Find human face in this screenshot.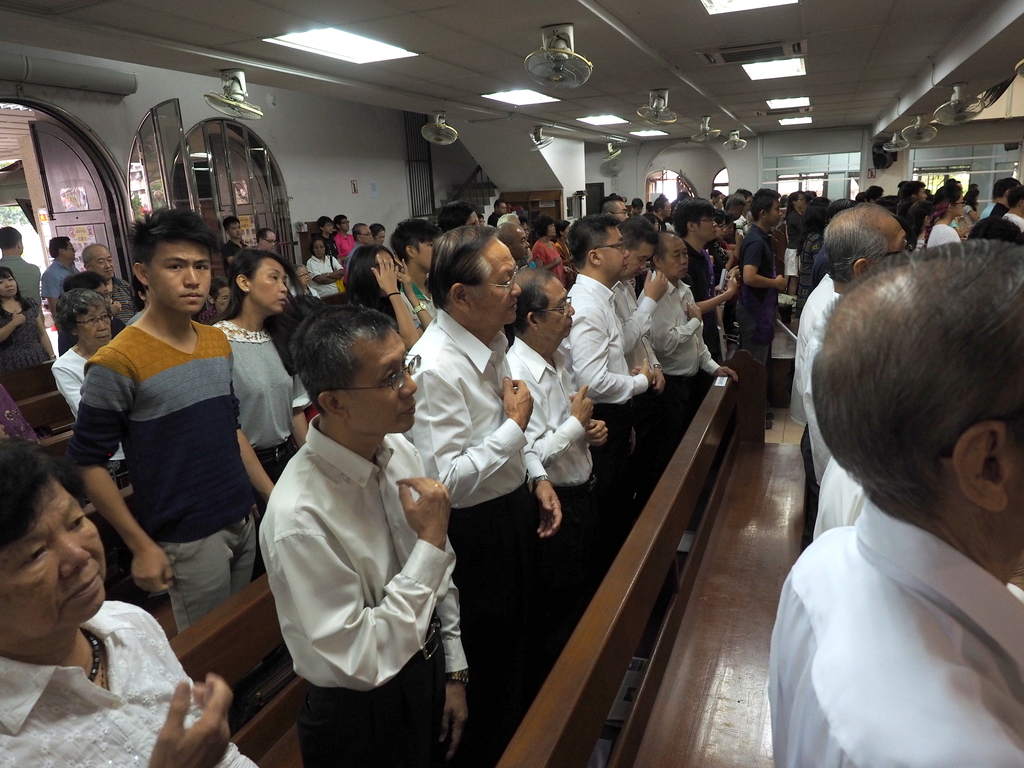
The bounding box for human face is locate(71, 305, 116, 346).
